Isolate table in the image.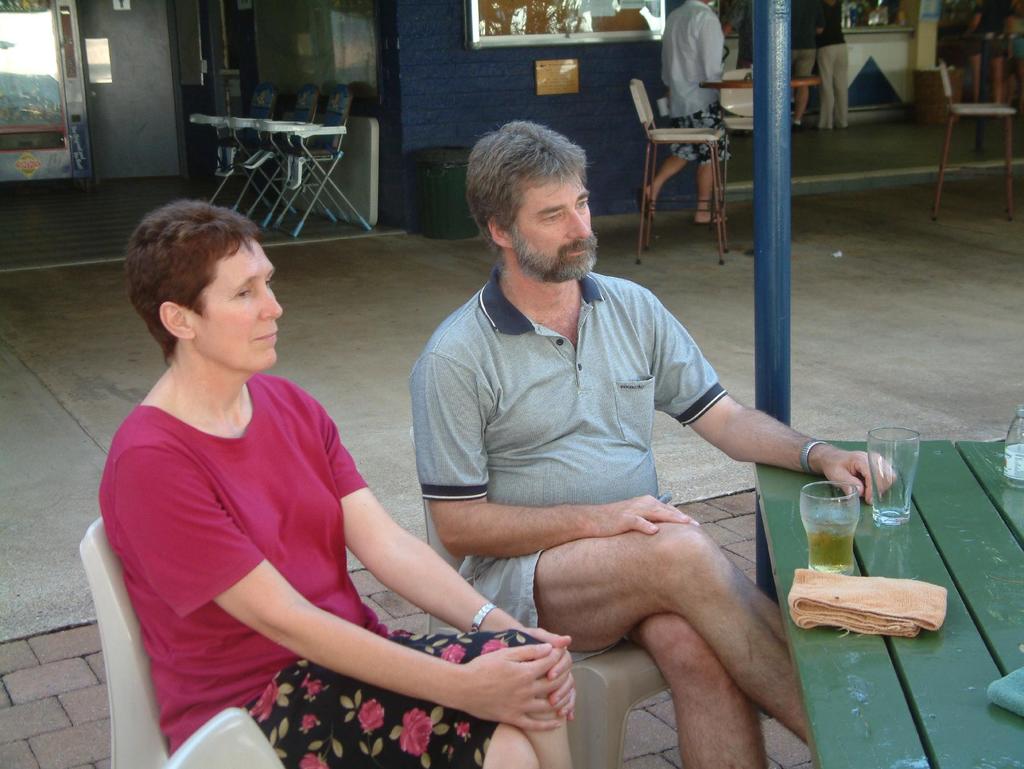
Isolated region: bbox=[751, 433, 1023, 768].
